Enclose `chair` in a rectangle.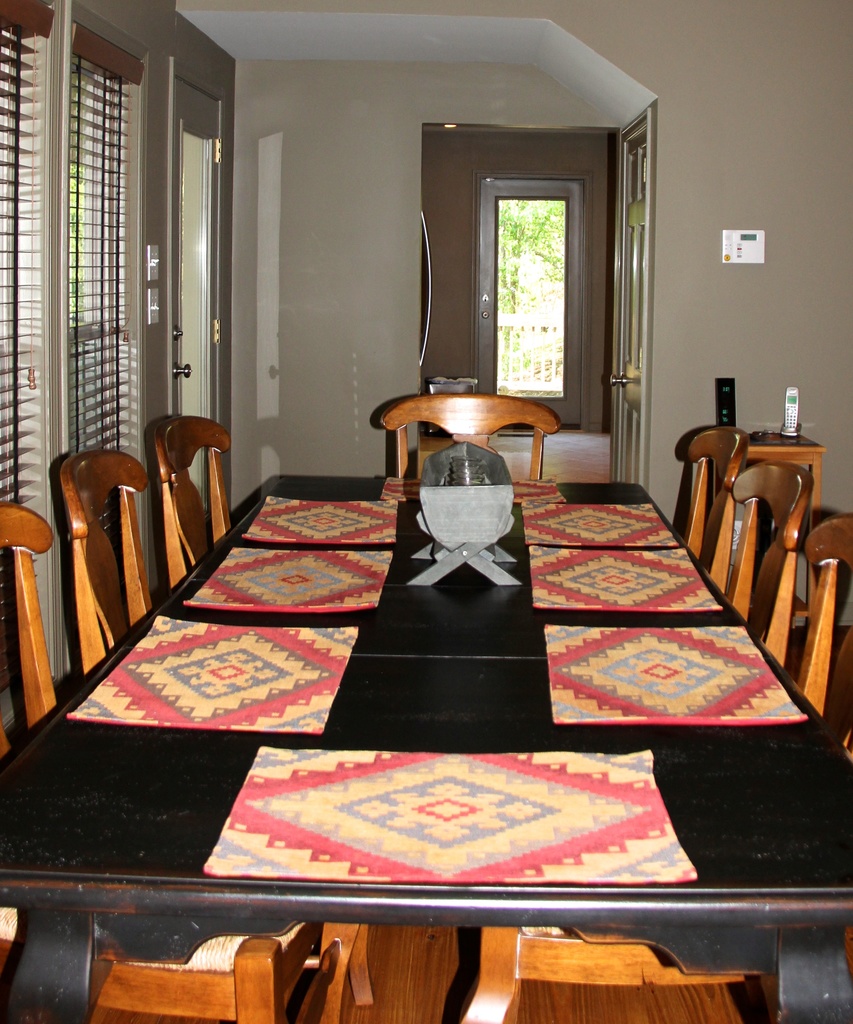
bbox=[683, 428, 750, 586].
